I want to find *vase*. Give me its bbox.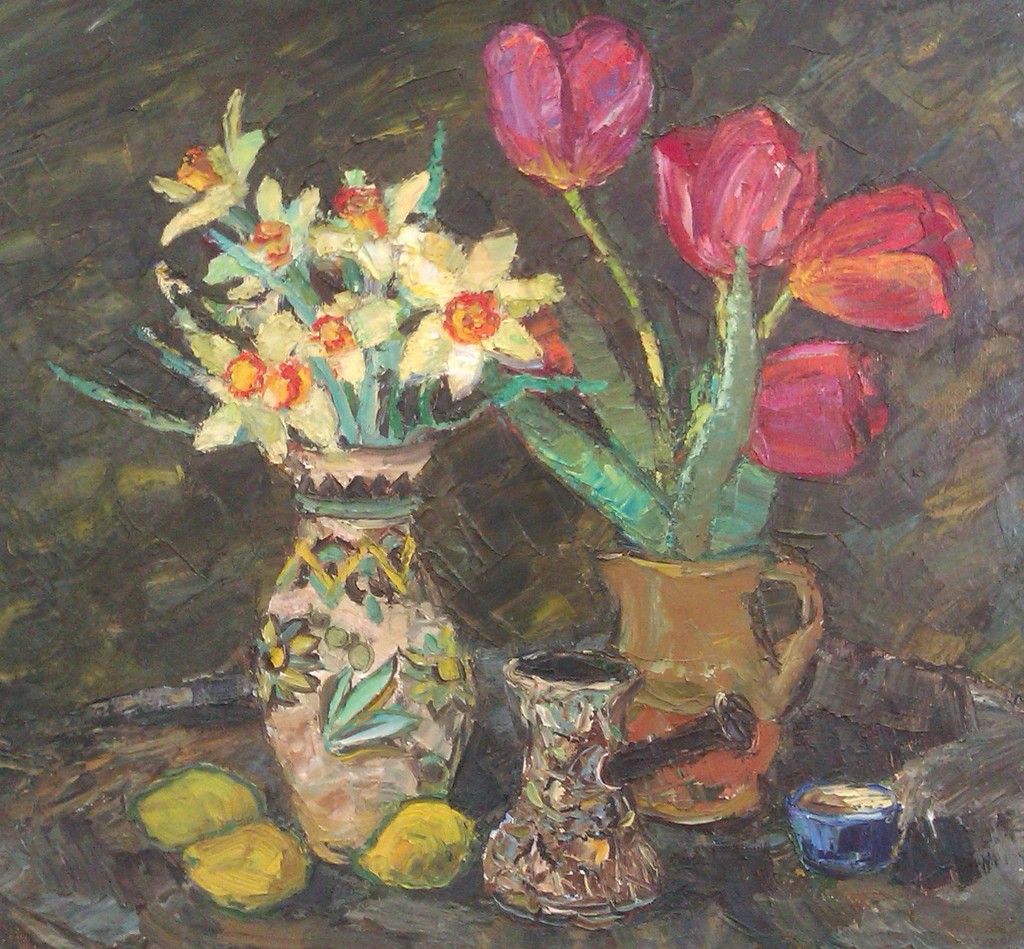
(left=242, top=440, right=476, bottom=873).
